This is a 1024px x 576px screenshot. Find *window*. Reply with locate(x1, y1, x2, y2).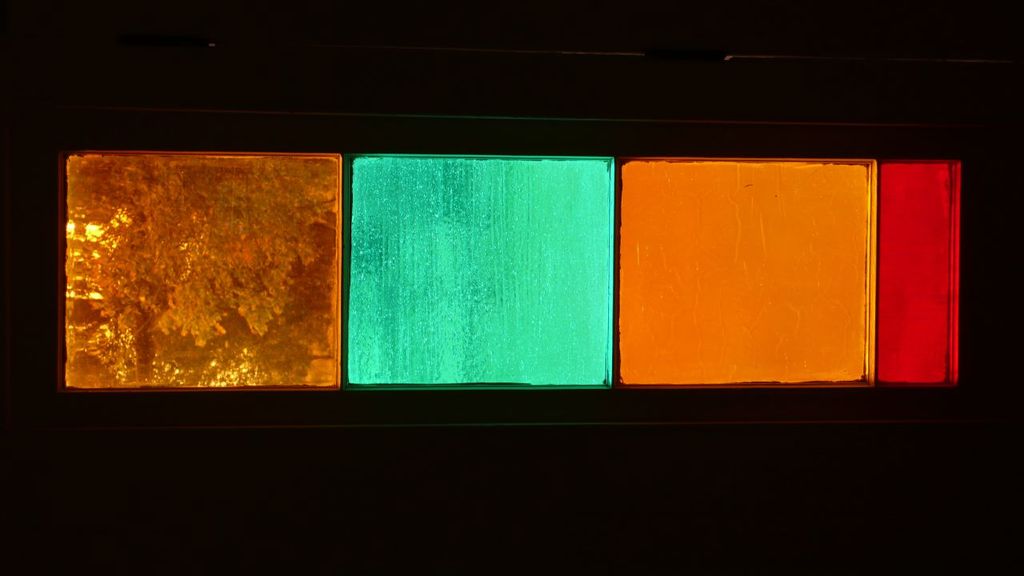
locate(62, 151, 346, 394).
